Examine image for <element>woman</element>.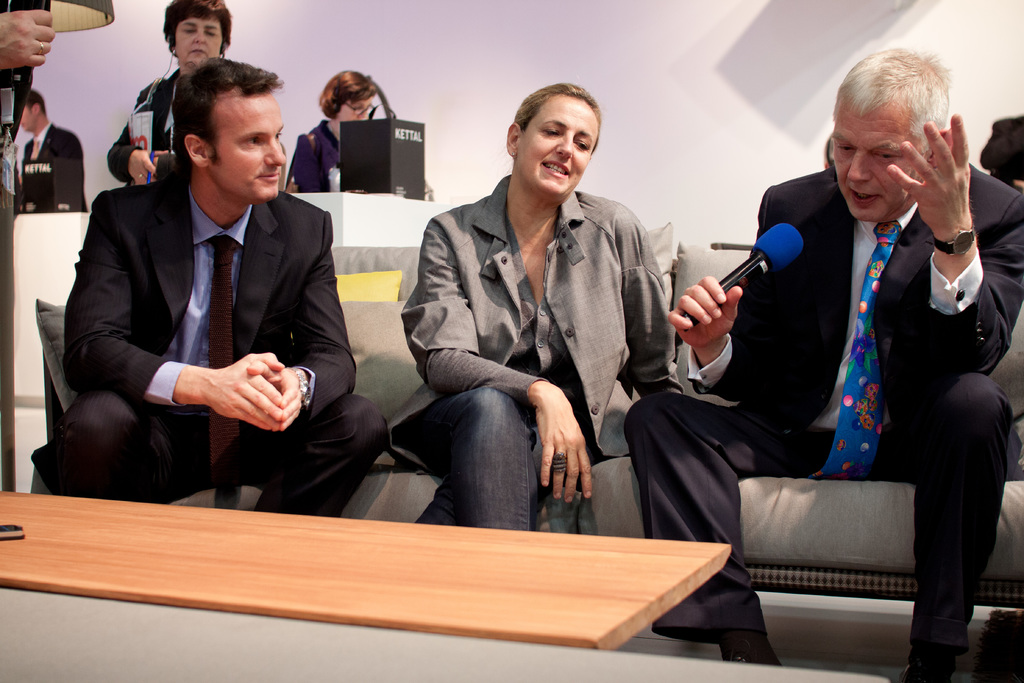
Examination result: 291/68/371/185.
